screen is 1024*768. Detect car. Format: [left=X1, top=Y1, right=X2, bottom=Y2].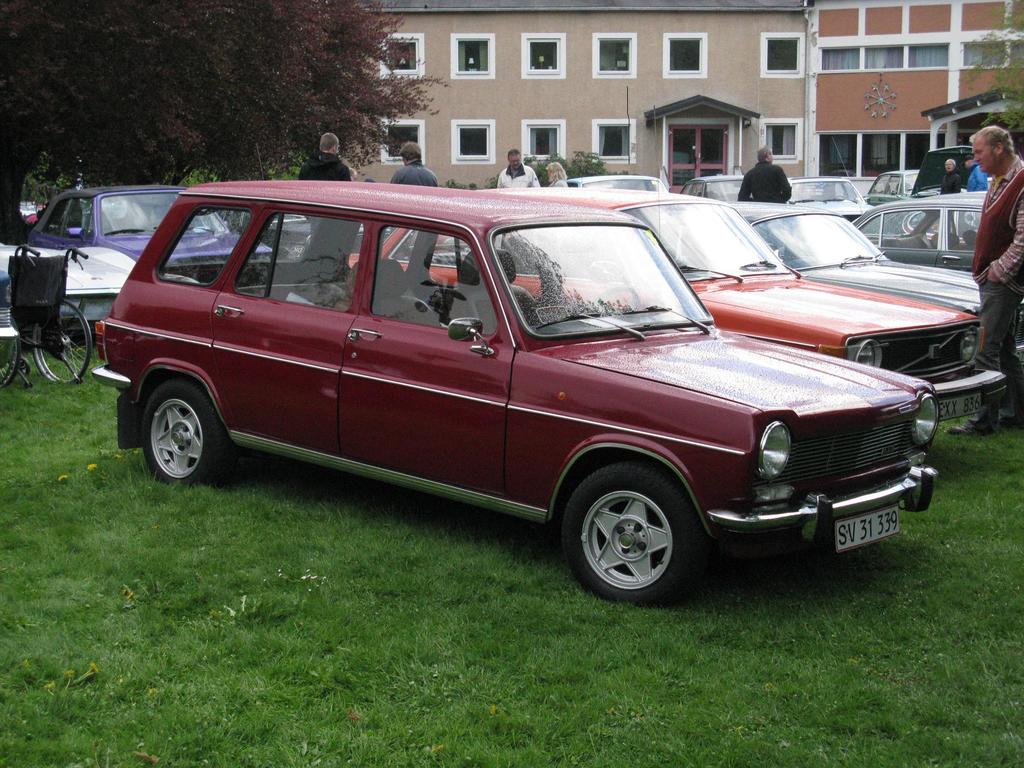
[left=861, top=190, right=982, bottom=273].
